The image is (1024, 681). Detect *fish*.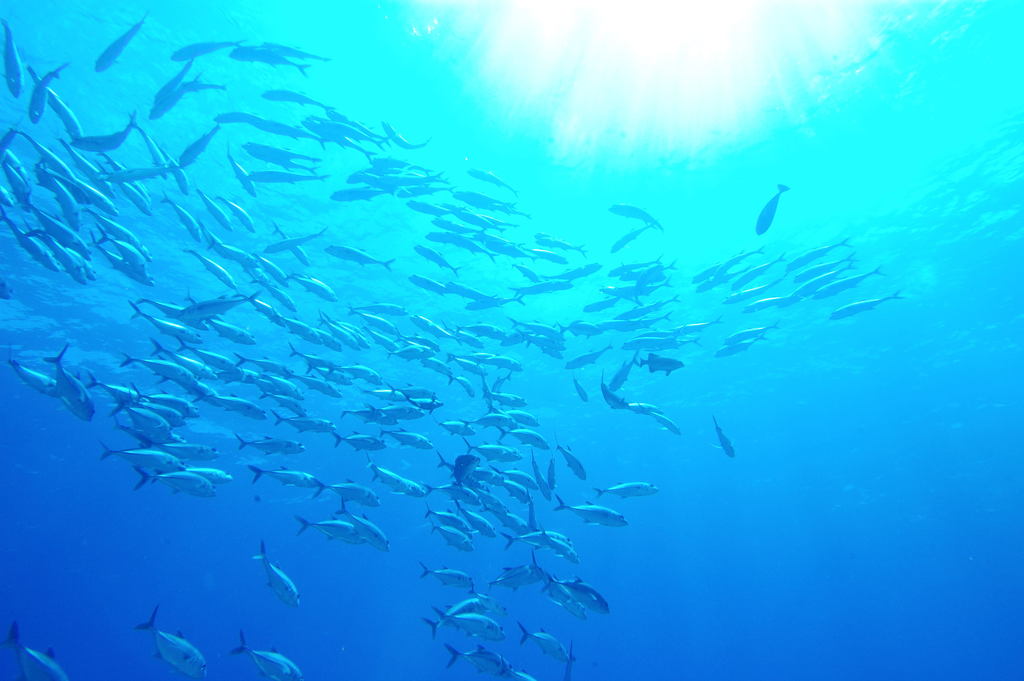
Detection: x1=552 y1=577 x2=612 y2=617.
